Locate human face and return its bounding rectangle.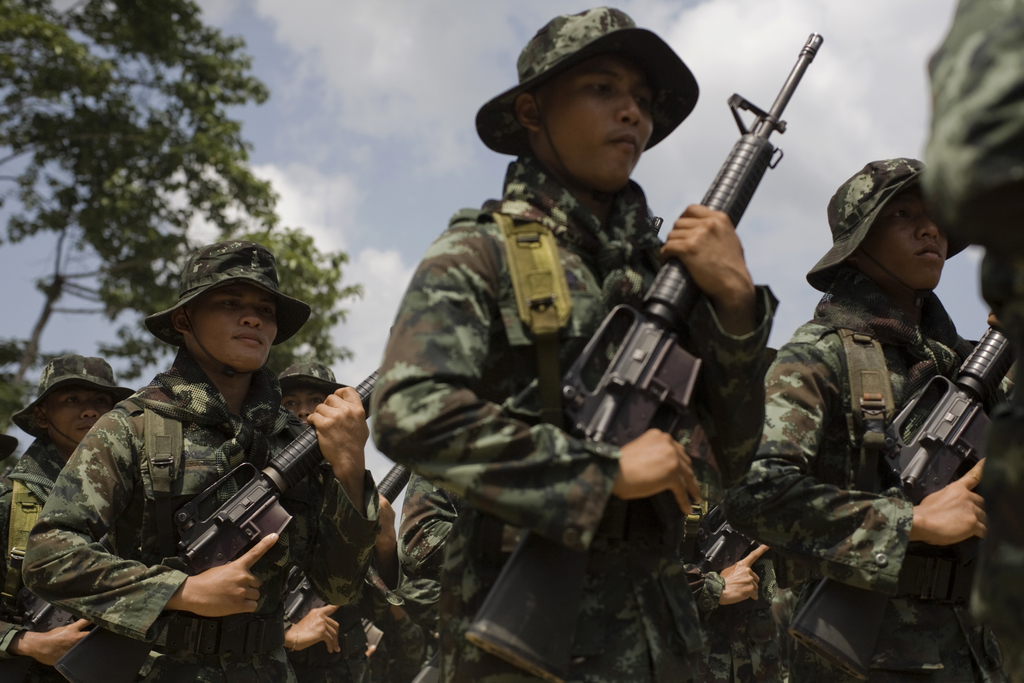
[47, 384, 116, 453].
